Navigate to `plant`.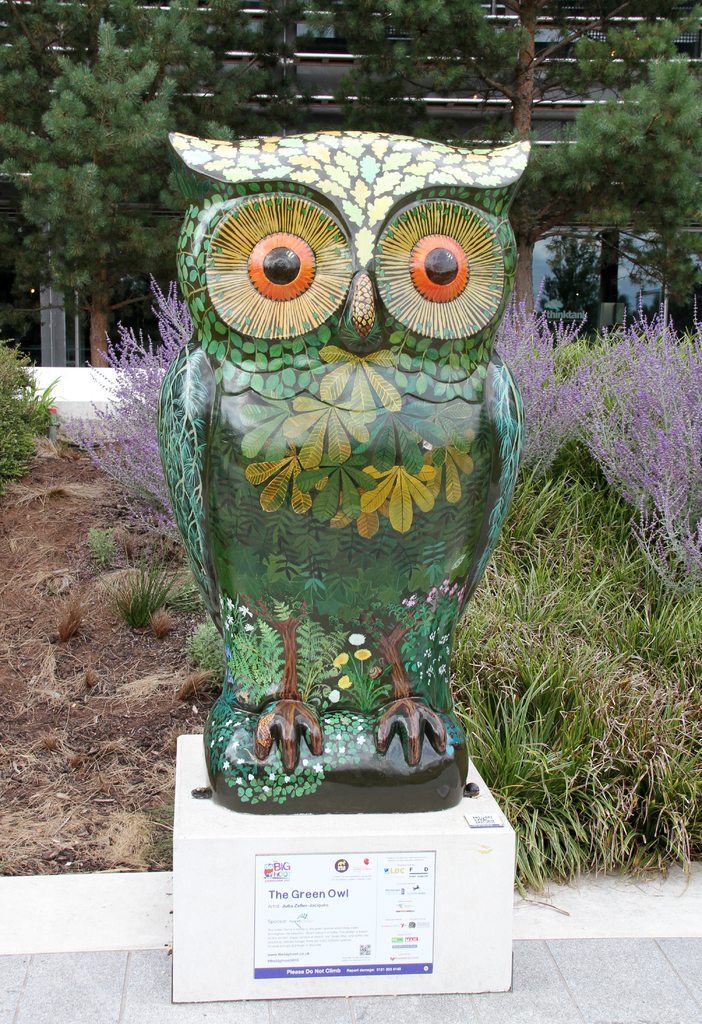
Navigation target: [left=41, top=729, right=62, bottom=751].
